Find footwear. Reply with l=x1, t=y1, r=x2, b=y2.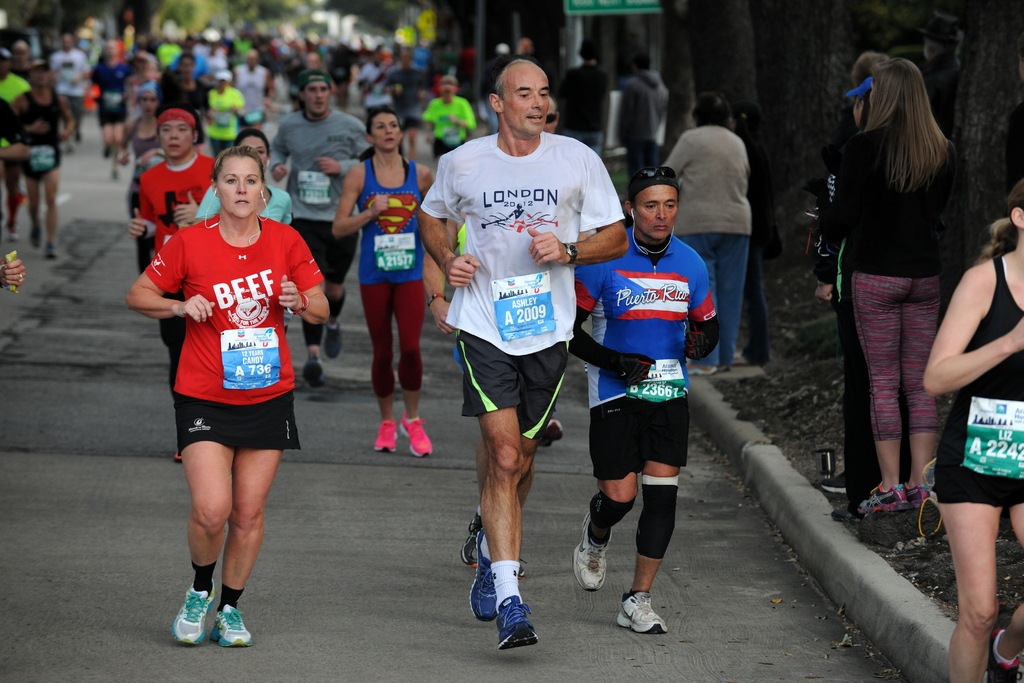
l=374, t=415, r=400, b=456.
